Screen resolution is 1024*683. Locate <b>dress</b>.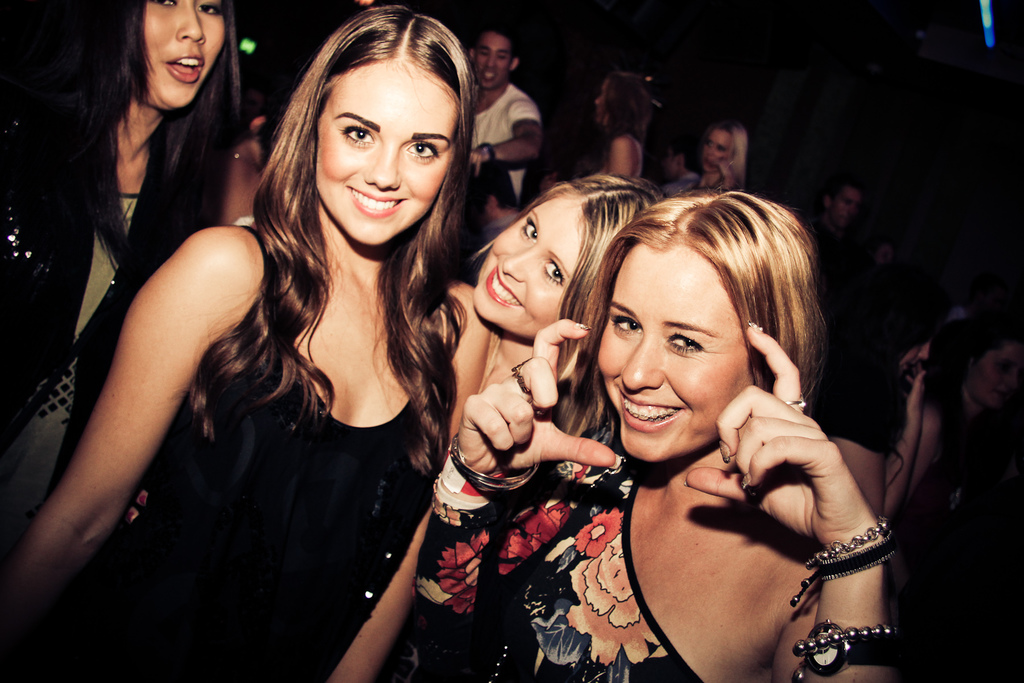
0/194/144/536.
